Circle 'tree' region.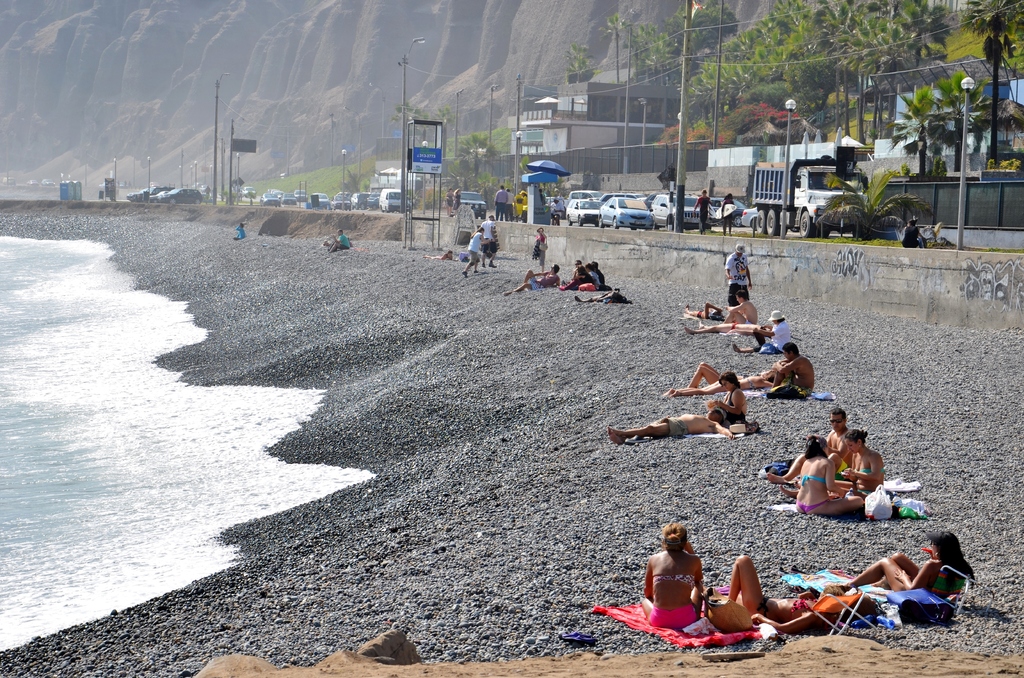
Region: 934, 66, 982, 170.
